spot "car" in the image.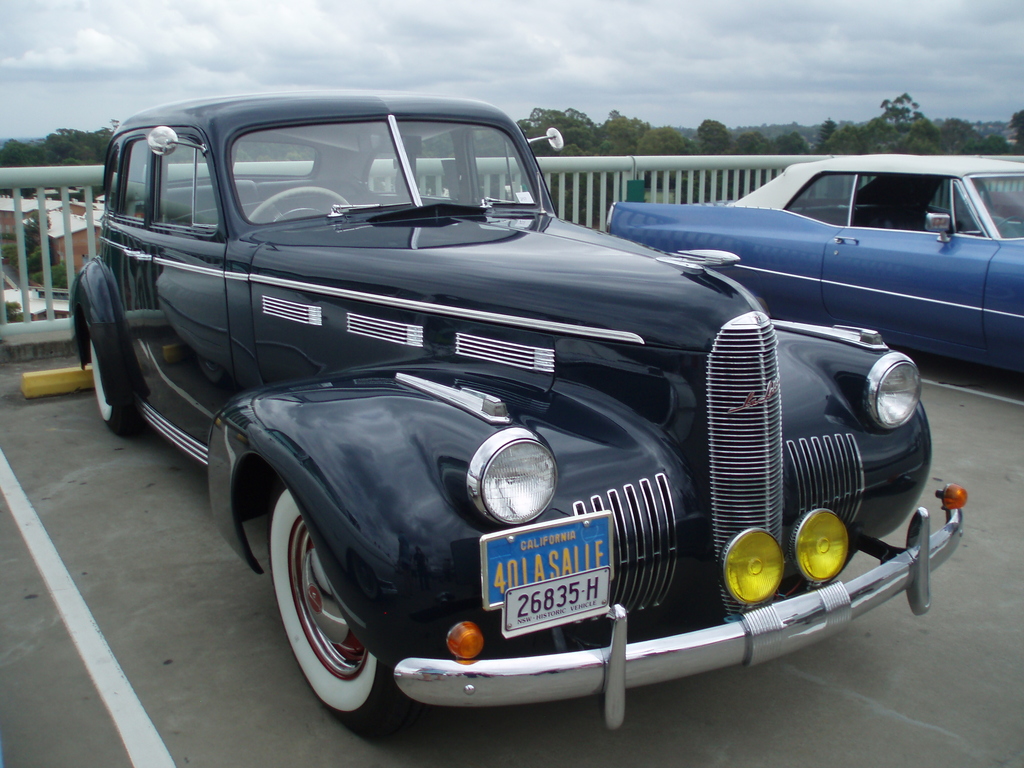
"car" found at locate(95, 97, 947, 726).
